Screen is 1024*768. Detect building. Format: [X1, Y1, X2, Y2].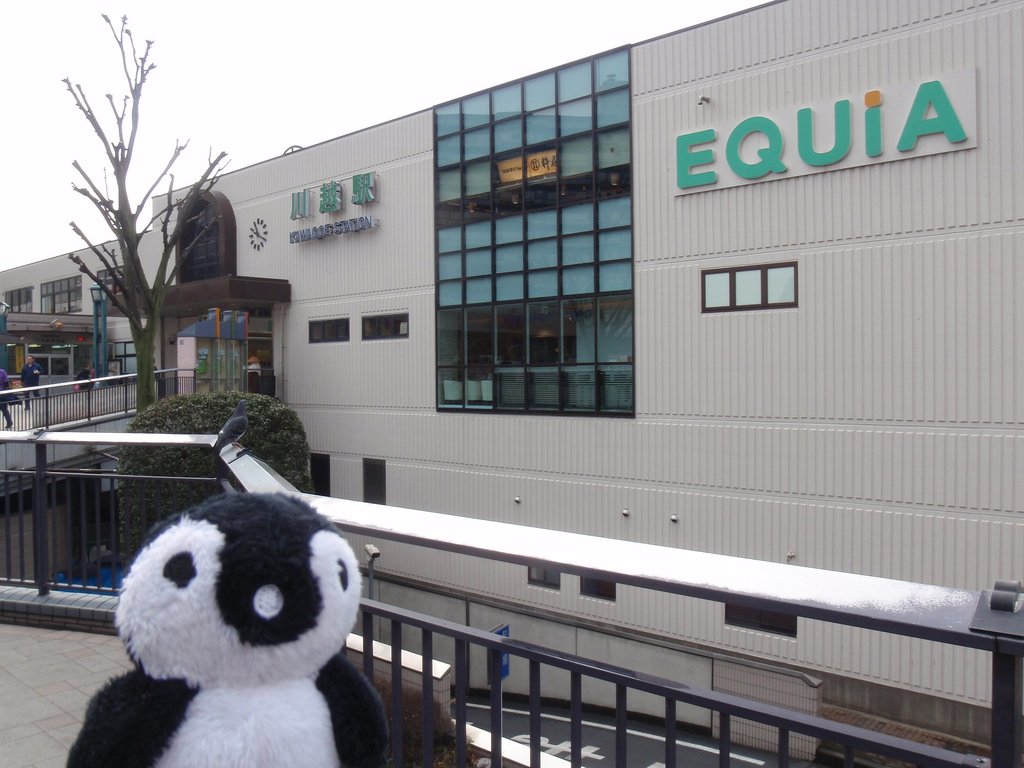
[0, 0, 1023, 767].
